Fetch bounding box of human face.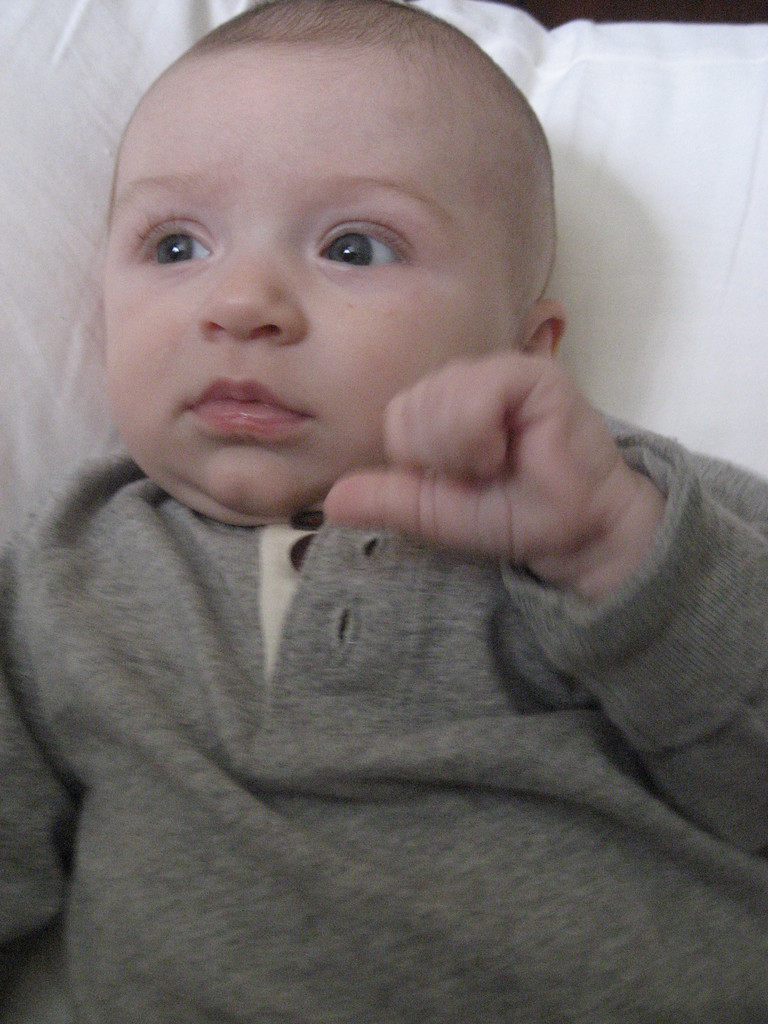
Bbox: 99:47:516:514.
